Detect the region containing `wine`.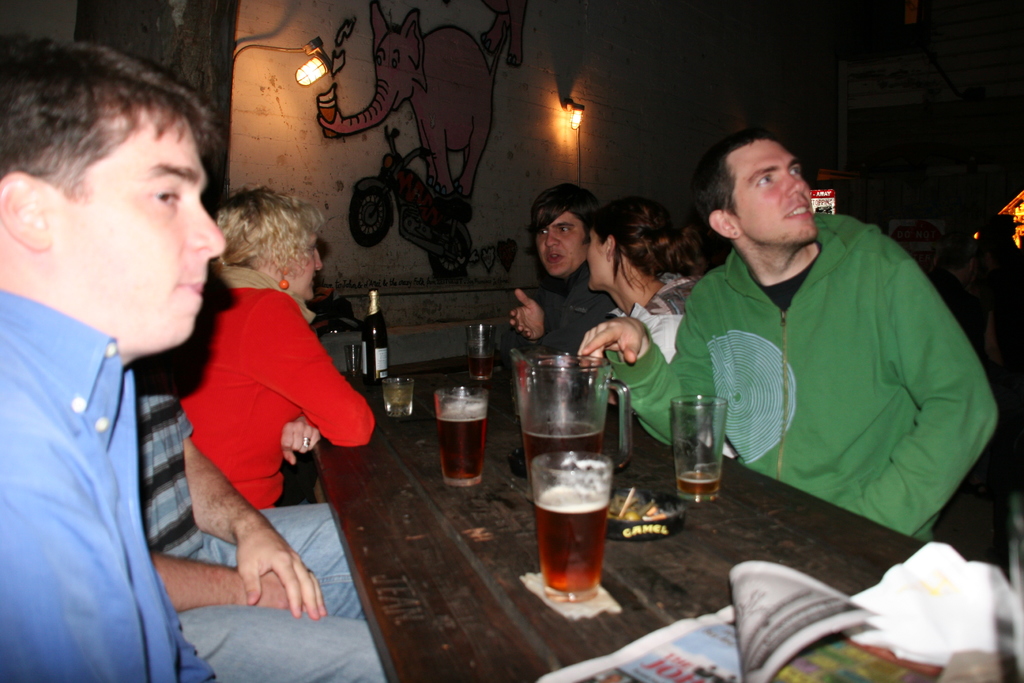
671,466,720,500.
